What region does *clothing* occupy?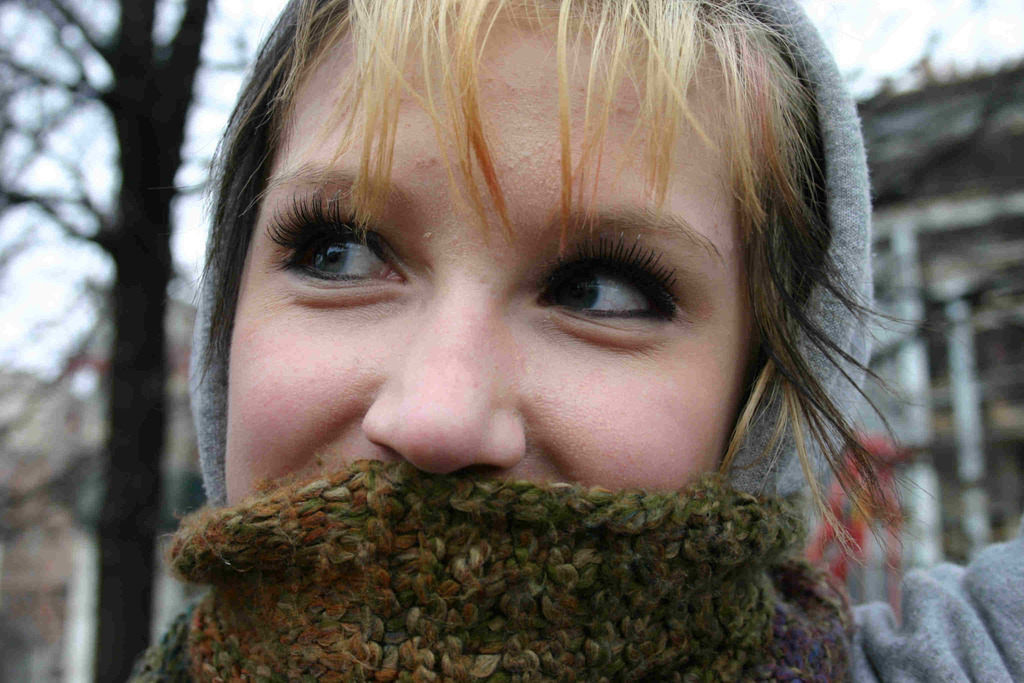
region(130, 454, 862, 682).
